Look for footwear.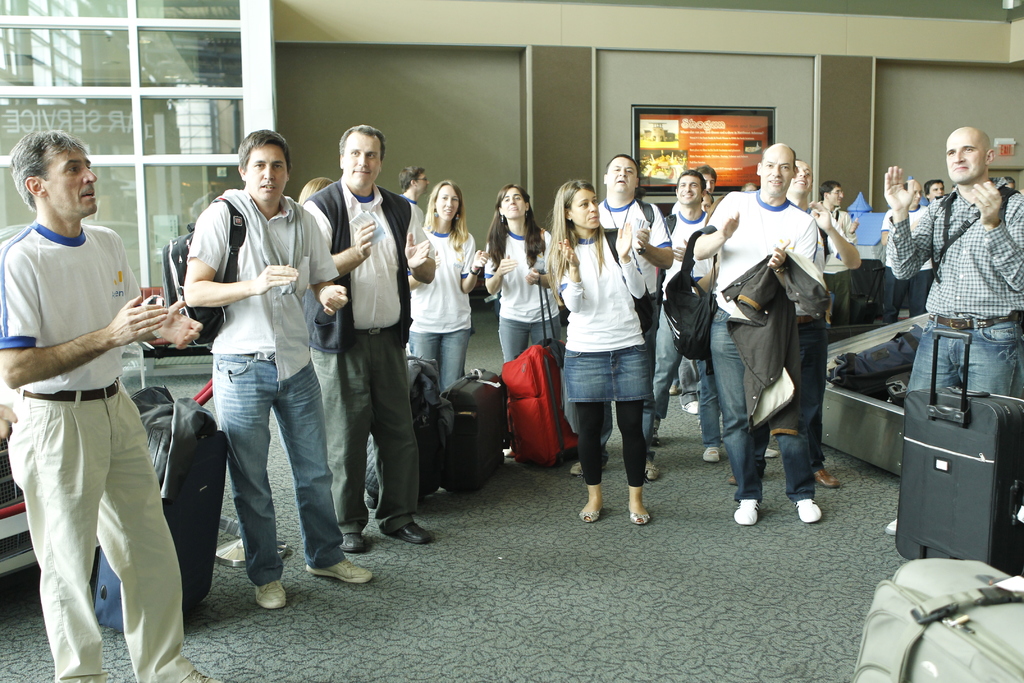
Found: (814, 467, 838, 490).
